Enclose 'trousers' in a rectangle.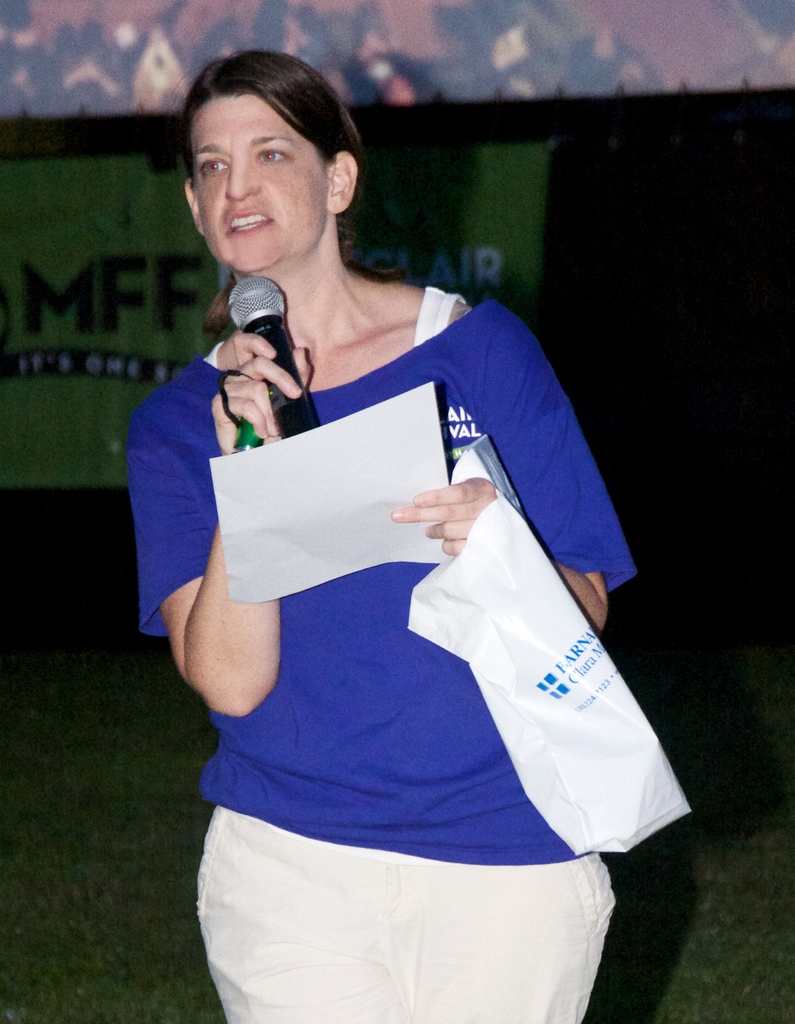
left=186, top=855, right=616, bottom=1023.
